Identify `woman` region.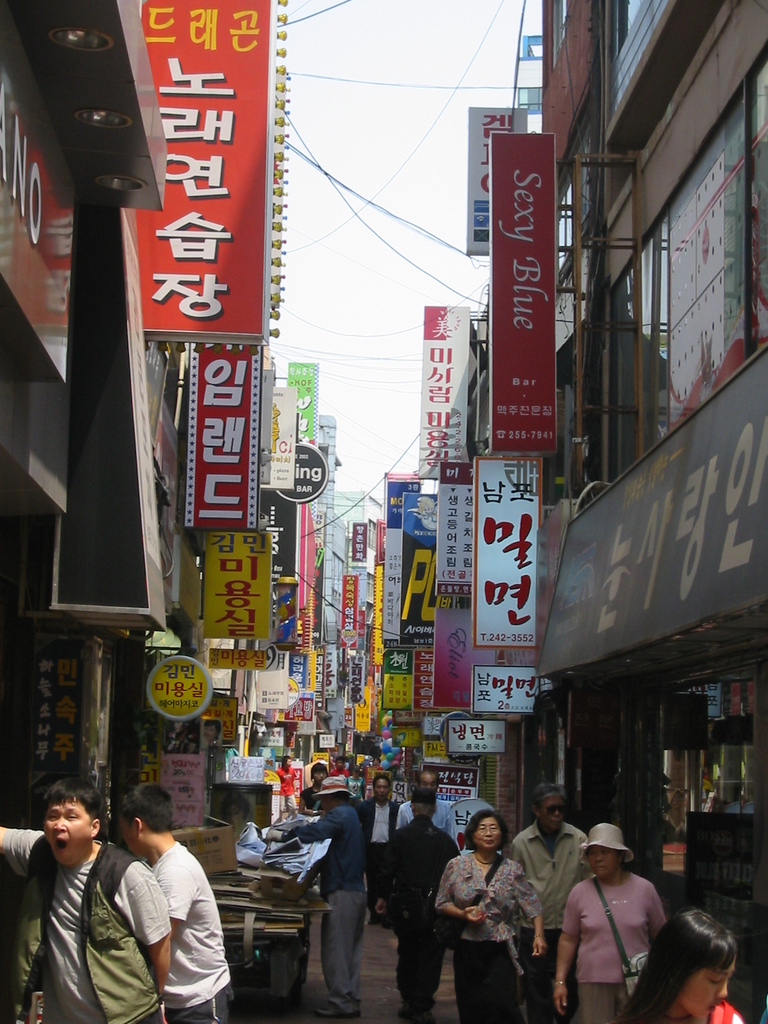
Region: (left=623, top=915, right=742, bottom=1023).
